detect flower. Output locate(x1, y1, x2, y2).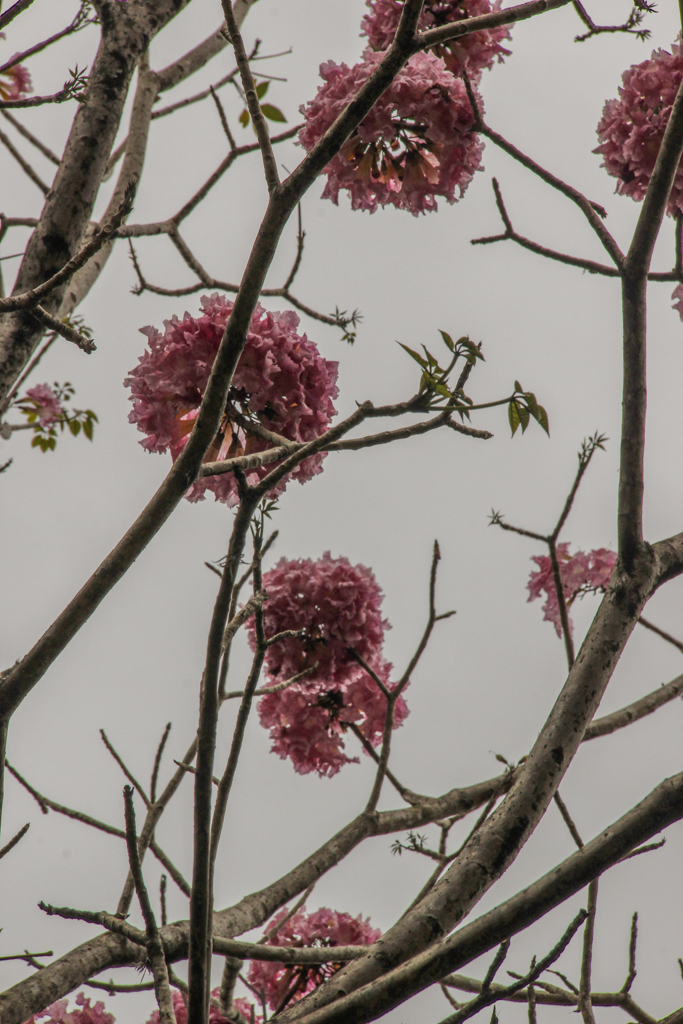
locate(263, 660, 406, 774).
